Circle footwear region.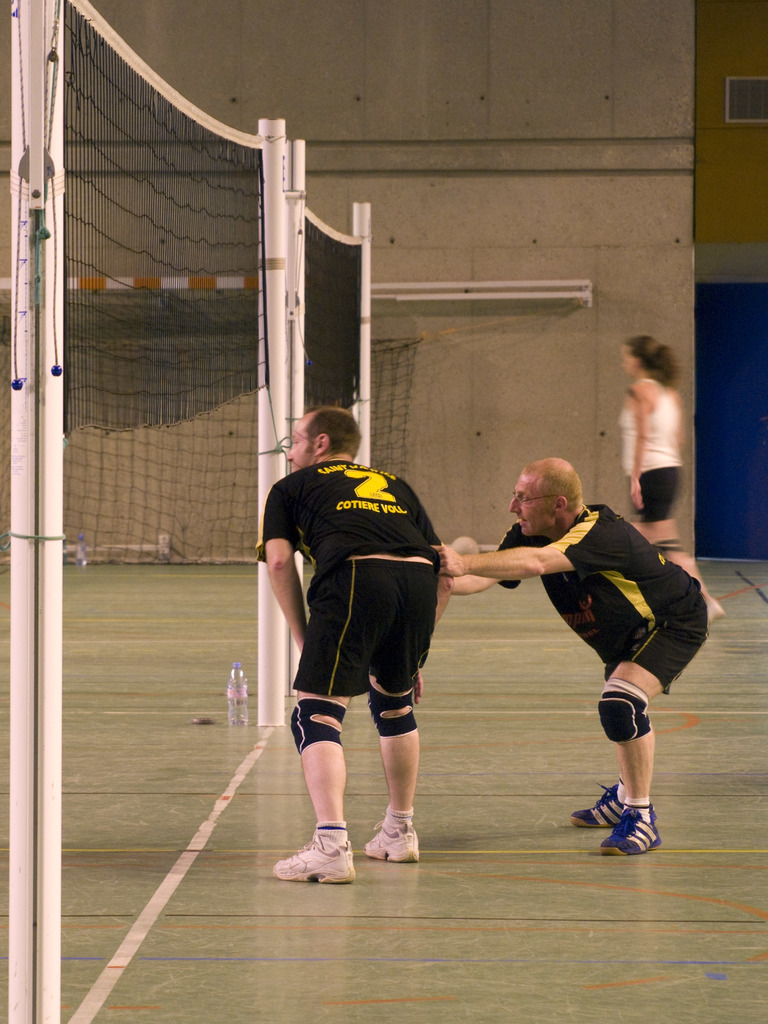
Region: <box>566,785,623,827</box>.
